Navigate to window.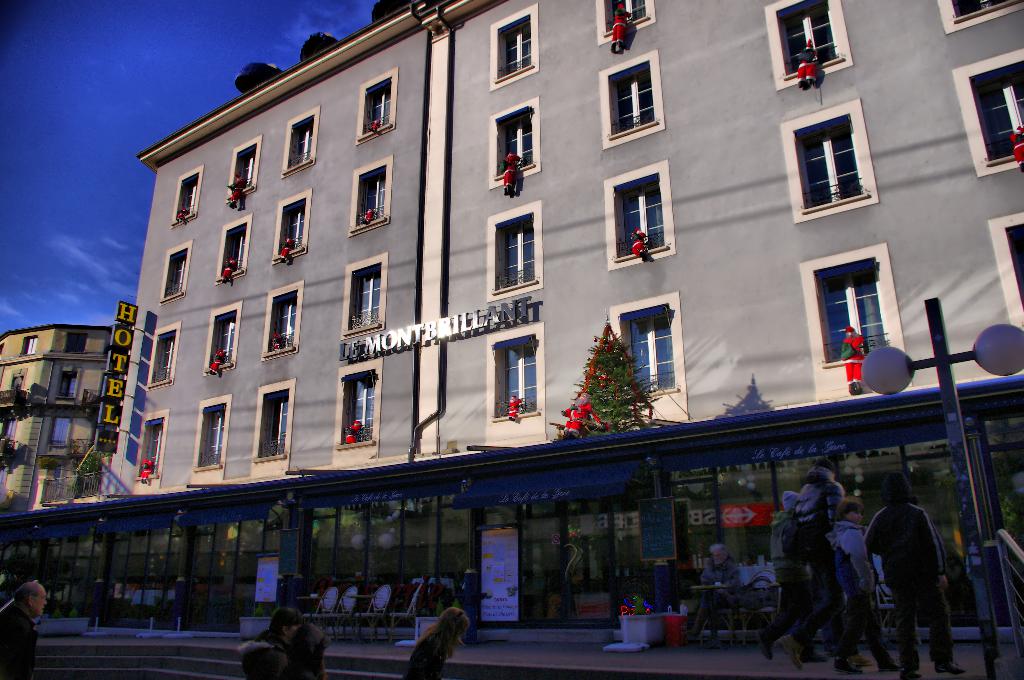
Navigation target: (x1=287, y1=108, x2=320, y2=168).
